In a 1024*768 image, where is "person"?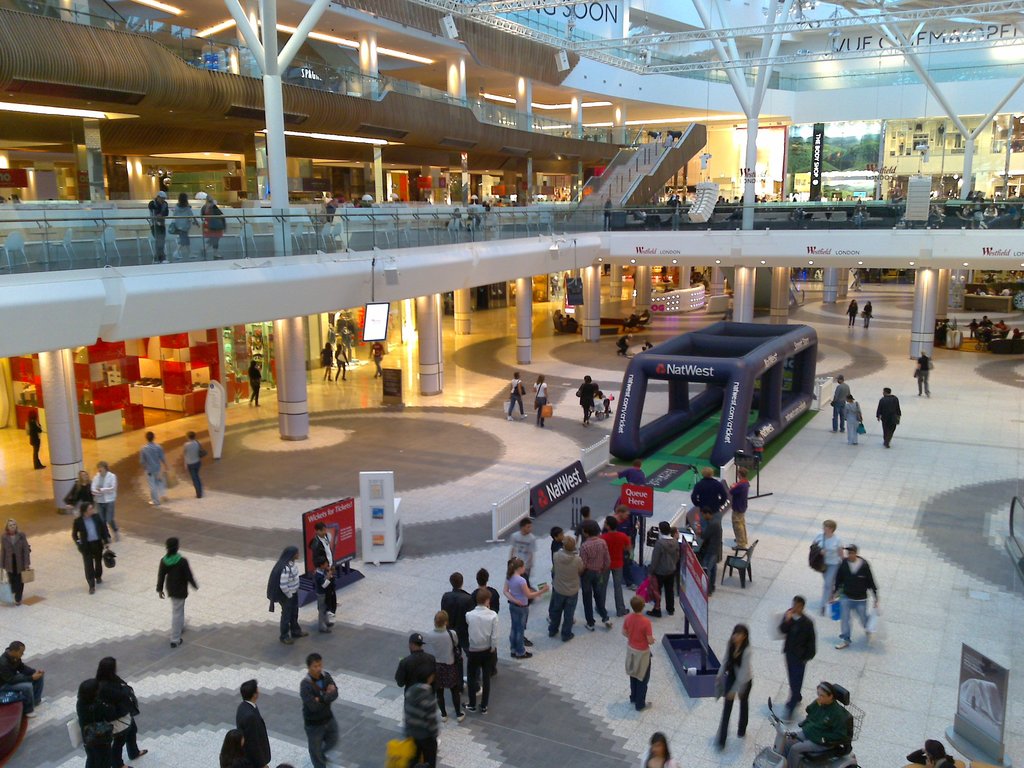
781 593 818 709.
